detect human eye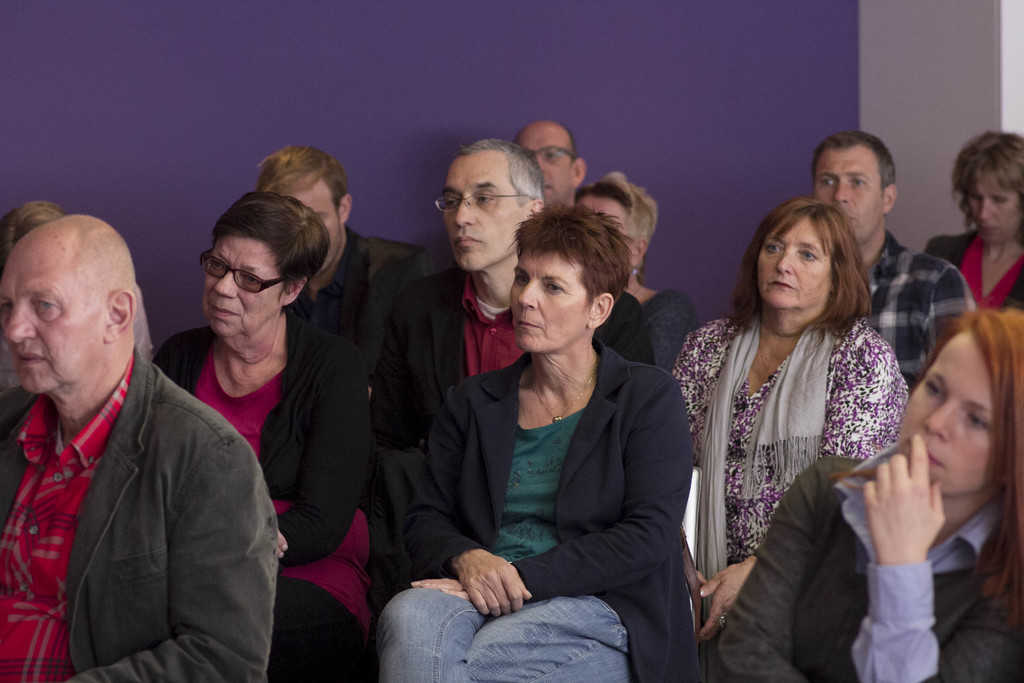
(x1=540, y1=281, x2=572, y2=295)
